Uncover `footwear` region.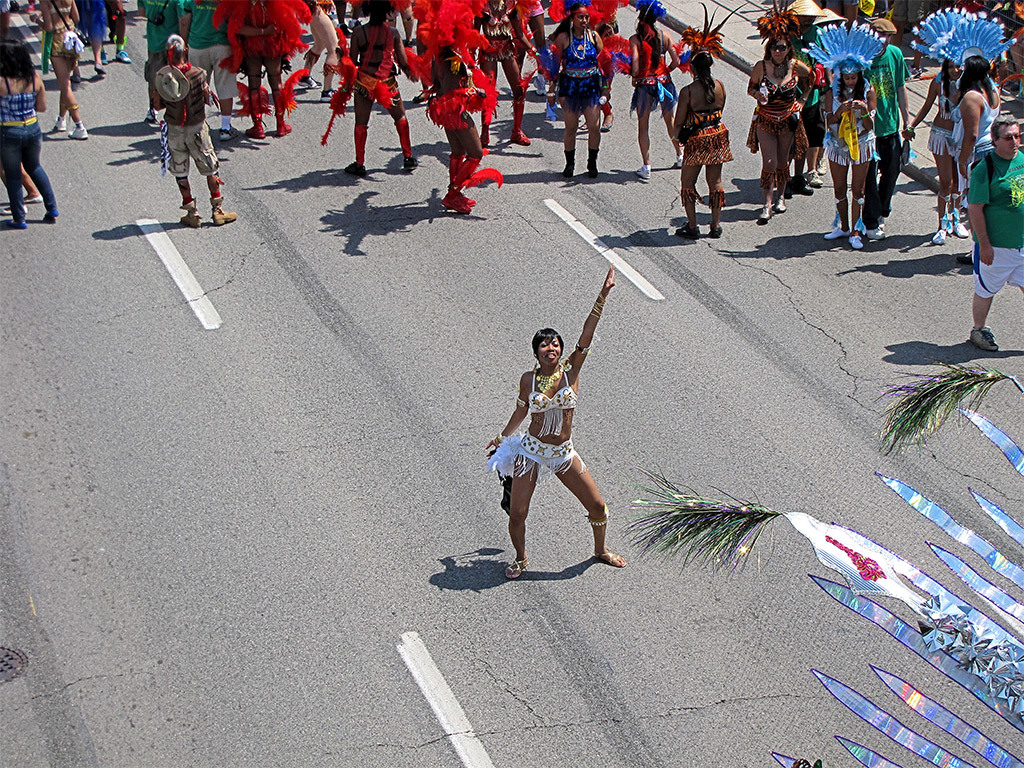
Uncovered: (x1=210, y1=194, x2=237, y2=226).
